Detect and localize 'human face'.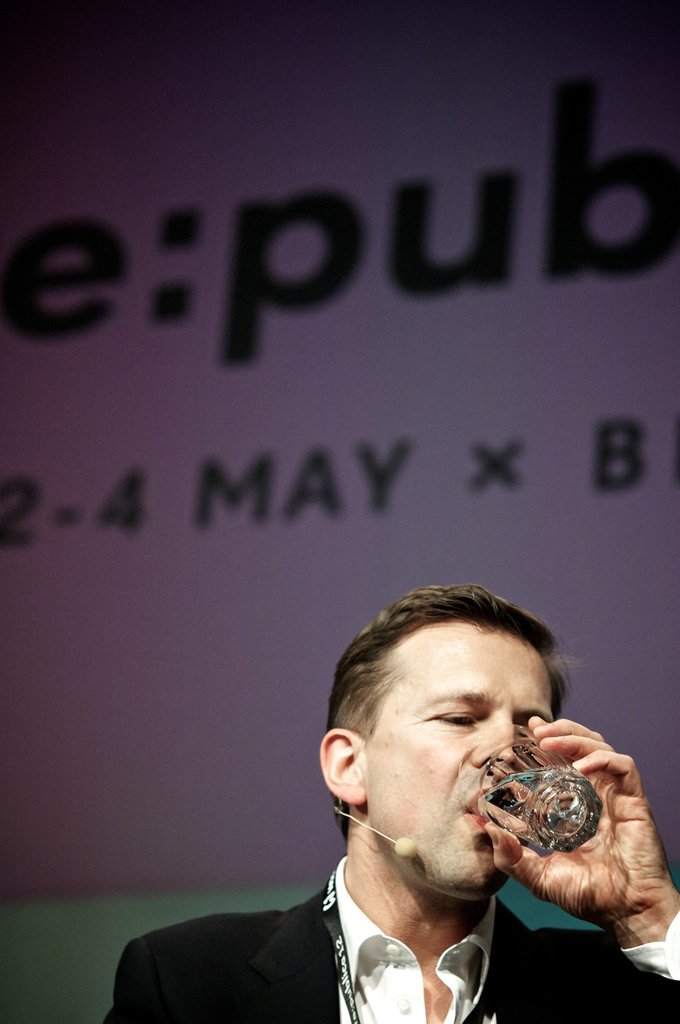
Localized at locate(367, 631, 553, 893).
